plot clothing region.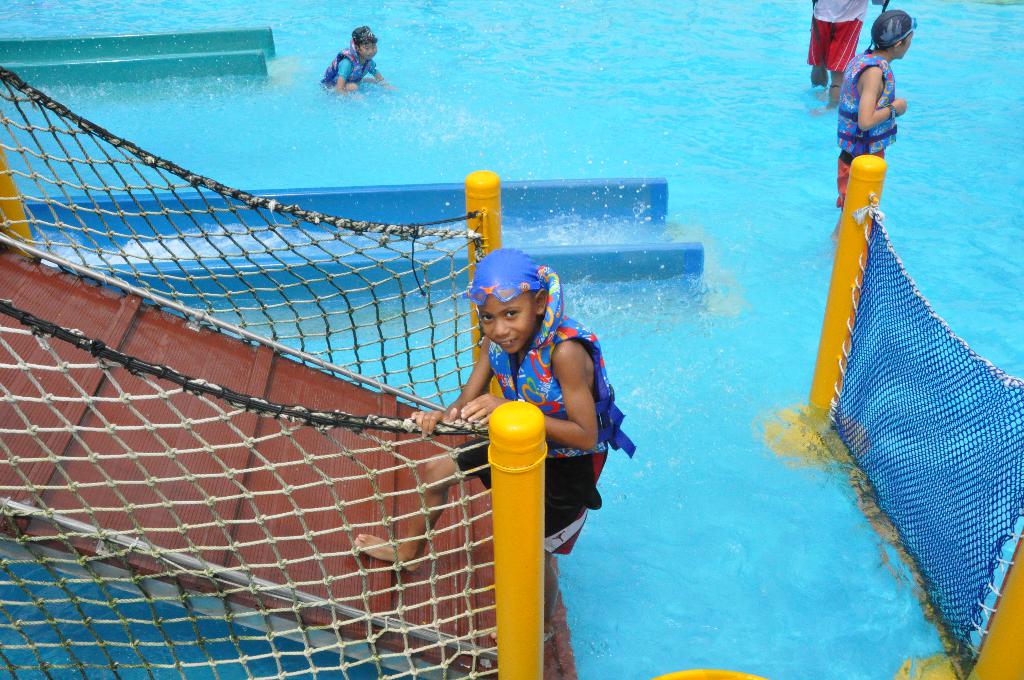
Plotted at 451, 304, 636, 555.
